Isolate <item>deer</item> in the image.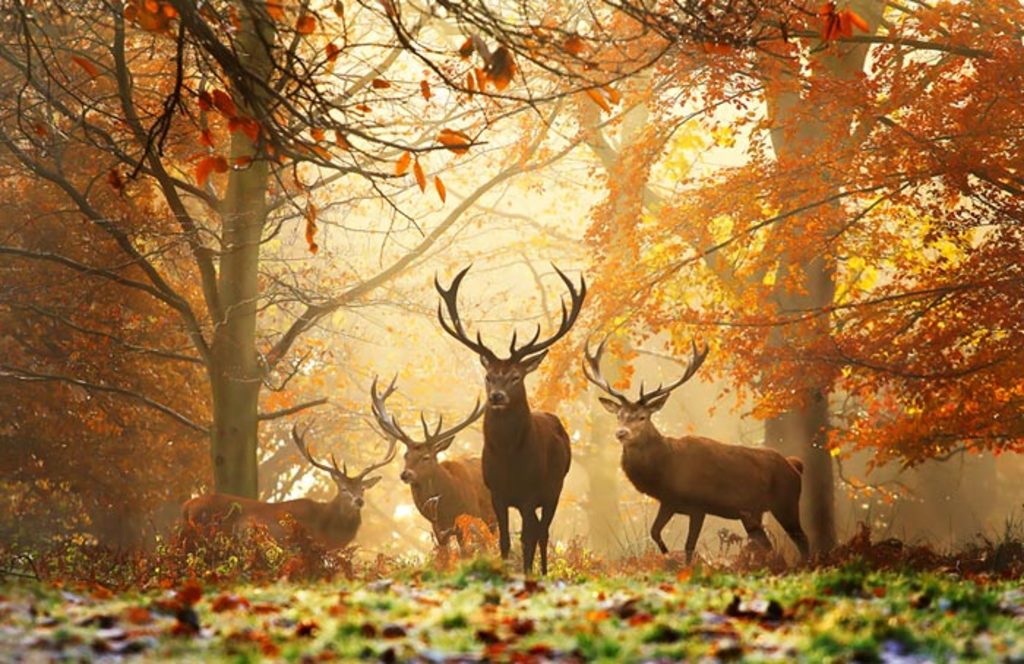
Isolated region: rect(183, 421, 396, 562).
